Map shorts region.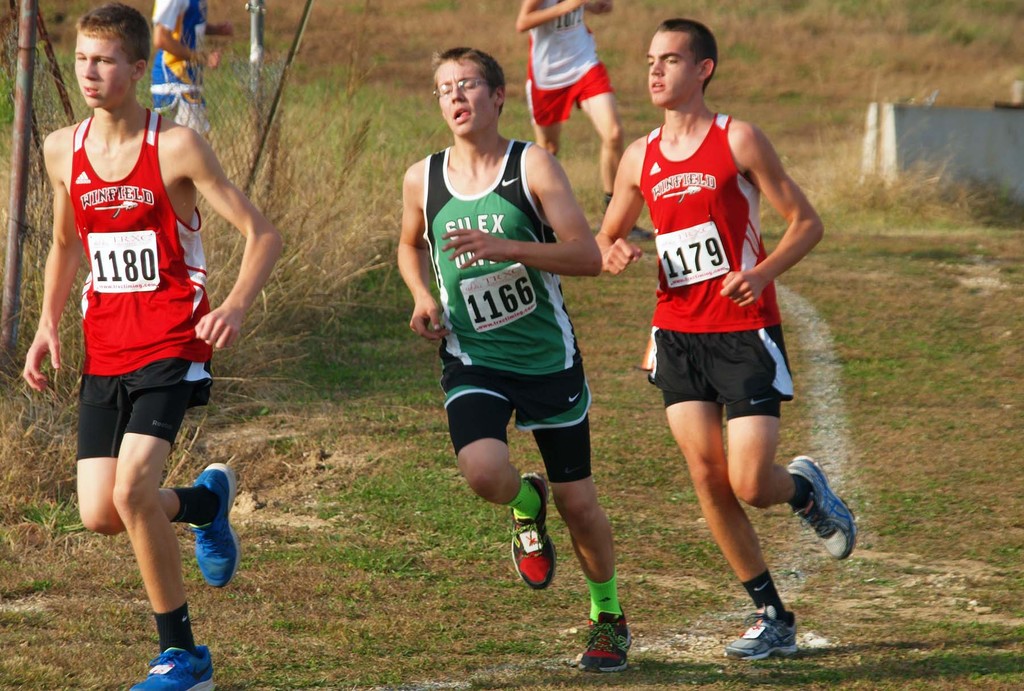
Mapped to x1=525, y1=61, x2=614, y2=125.
